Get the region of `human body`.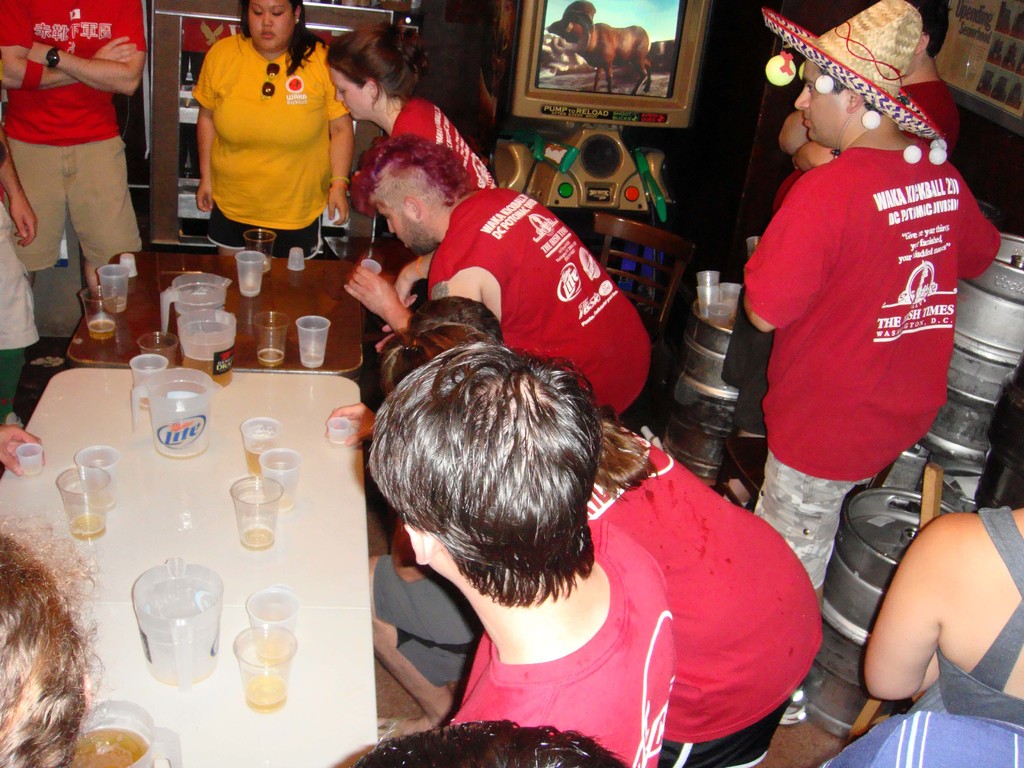
bbox=(345, 182, 652, 430).
